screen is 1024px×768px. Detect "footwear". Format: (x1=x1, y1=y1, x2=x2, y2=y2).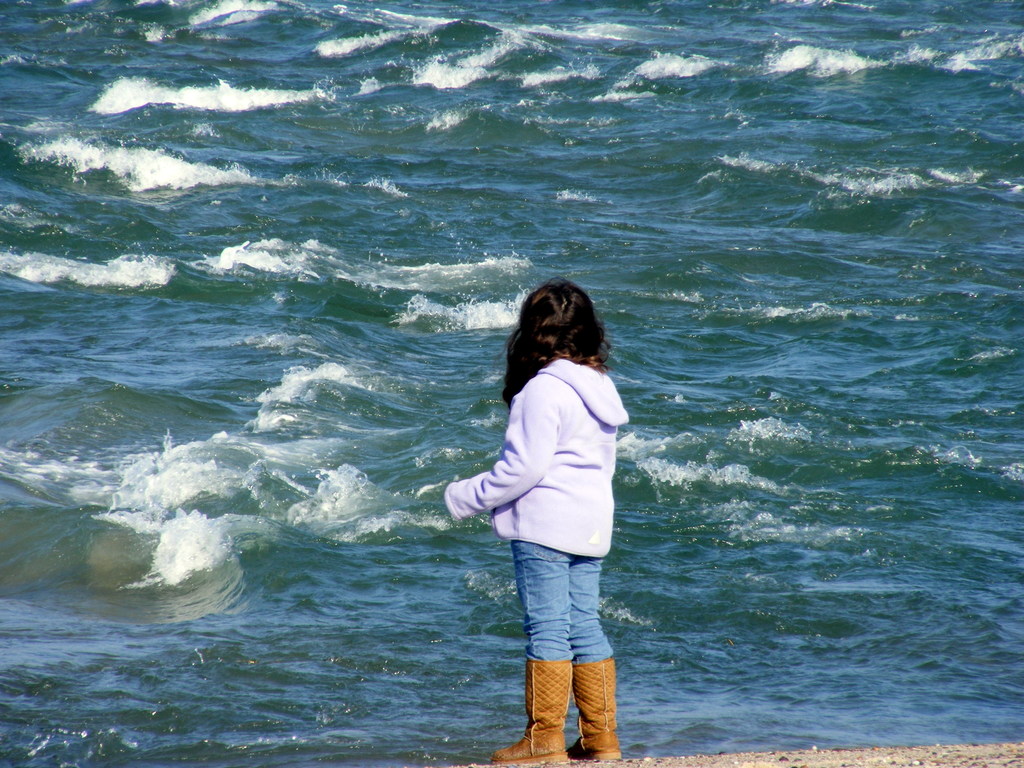
(x1=492, y1=659, x2=576, y2=761).
